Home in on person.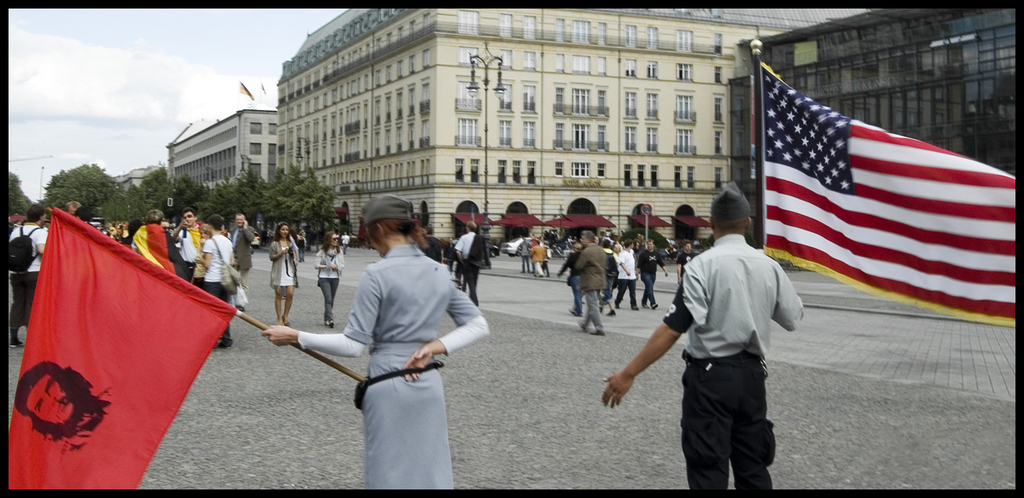
Homed in at 222/220/256/298.
